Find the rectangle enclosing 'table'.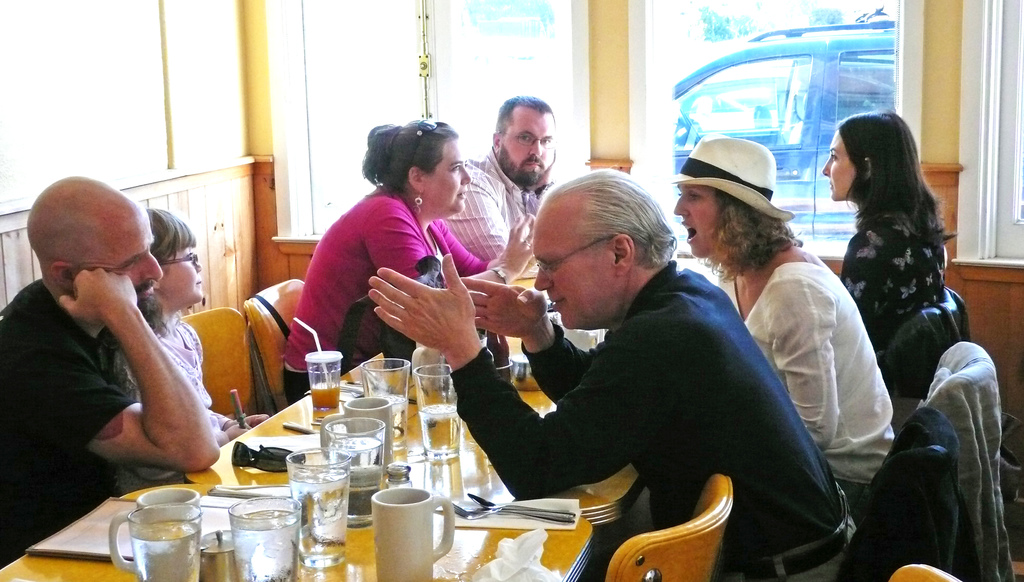
box=[356, 269, 611, 360].
